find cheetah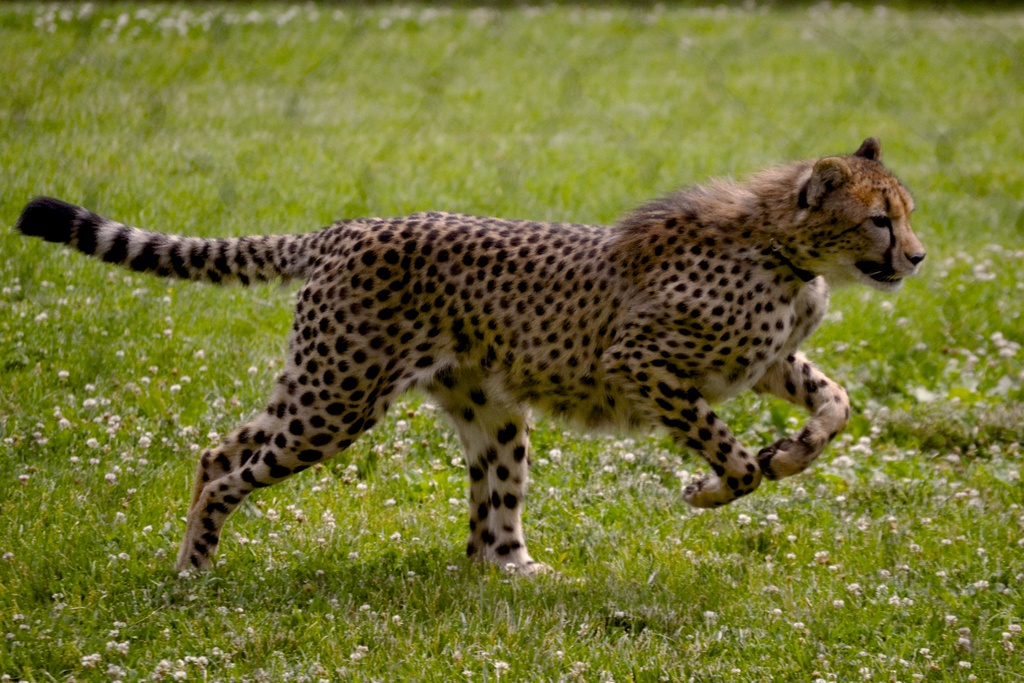
region(15, 135, 925, 579)
